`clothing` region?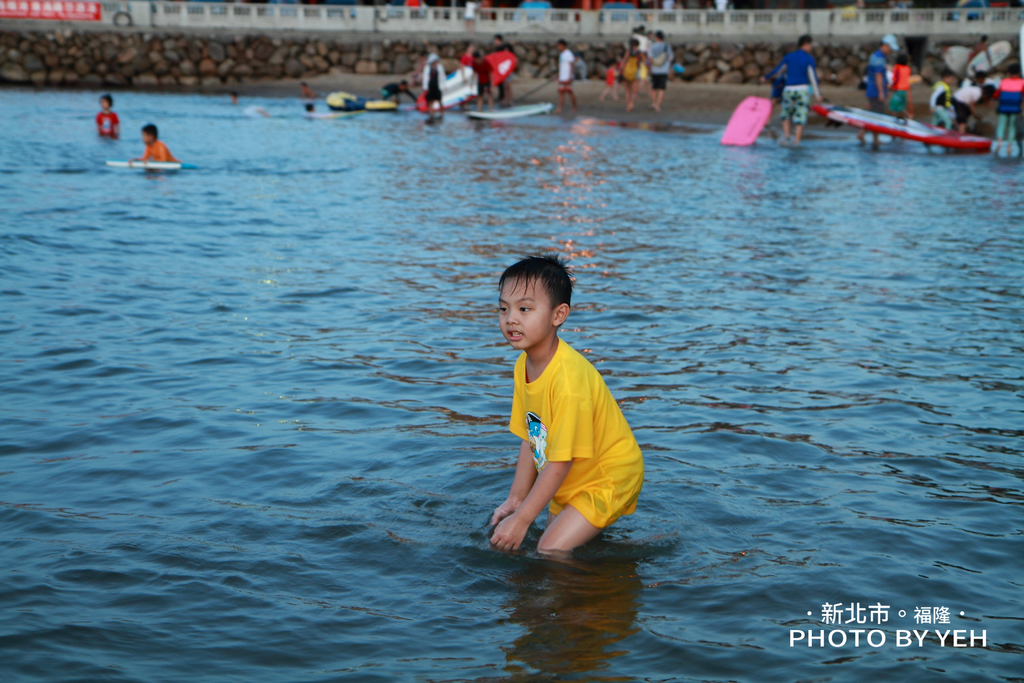
Rect(861, 56, 886, 91)
